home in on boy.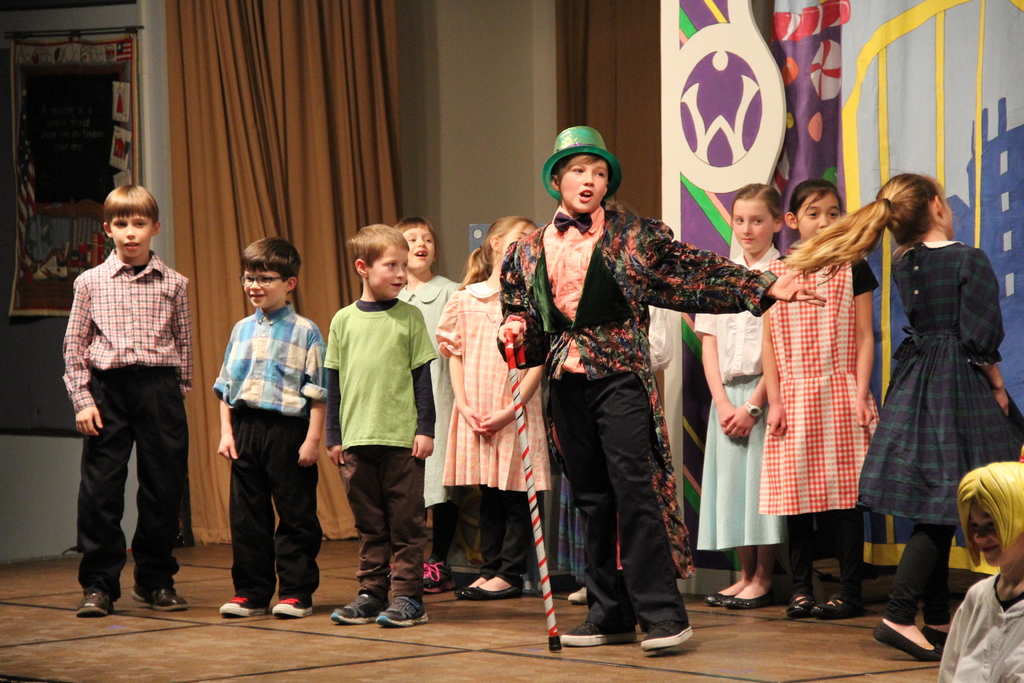
Homed in at box(212, 234, 327, 621).
